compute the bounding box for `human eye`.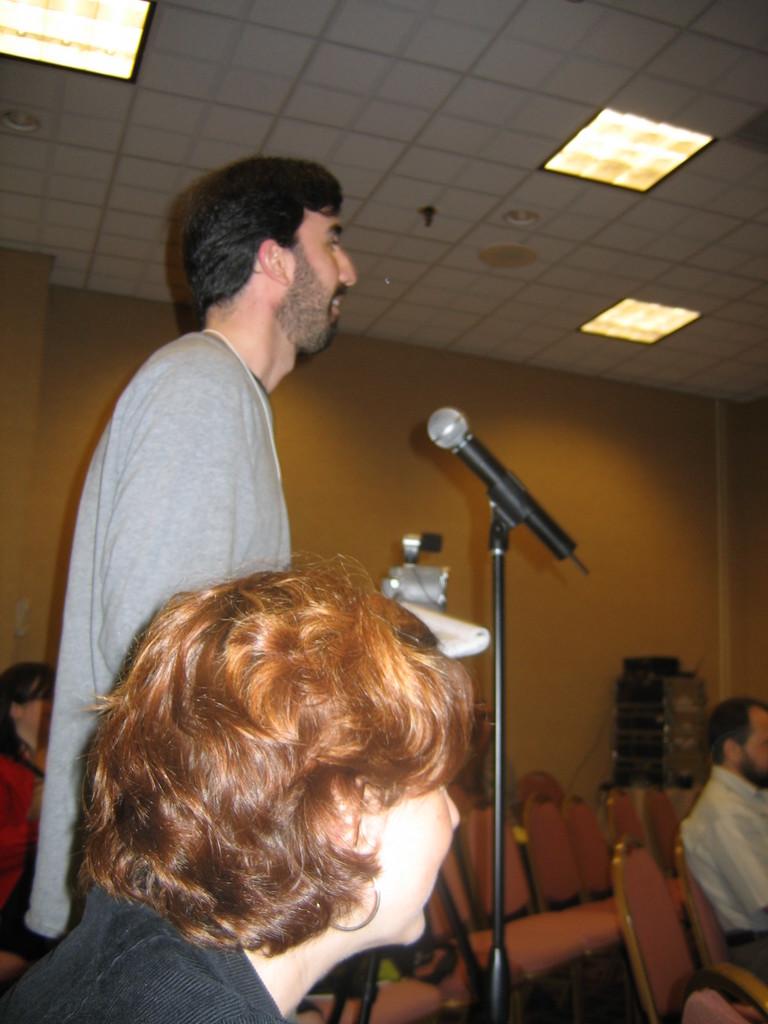
bbox=(324, 234, 340, 252).
